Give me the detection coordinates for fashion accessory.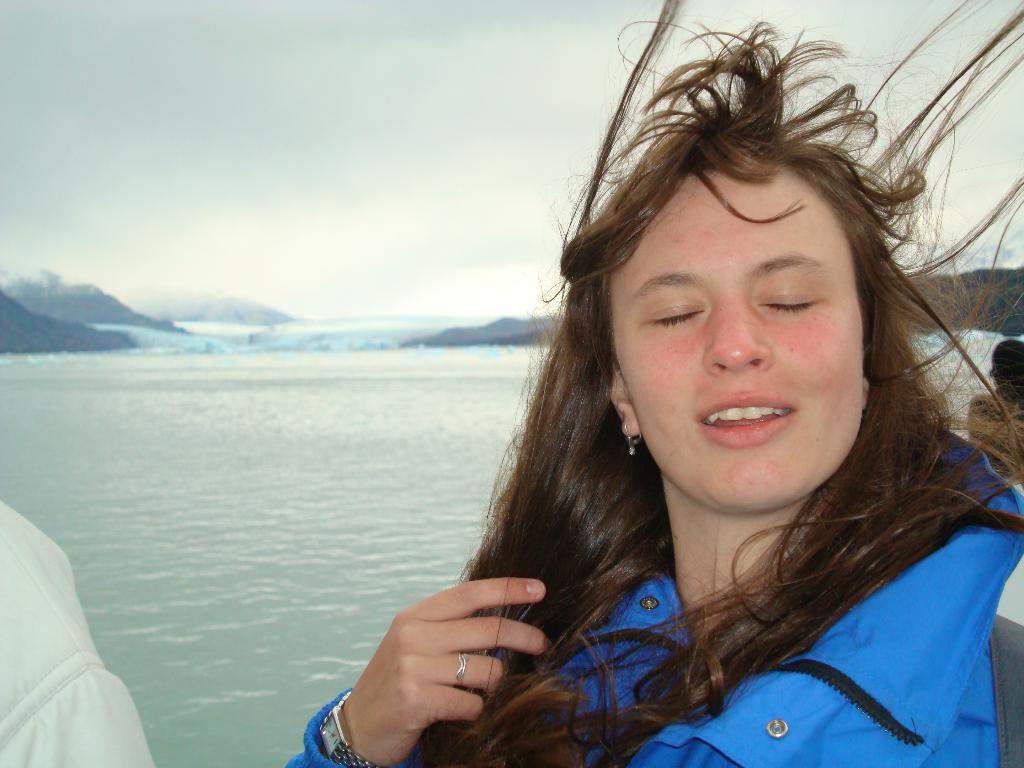
Rect(312, 692, 376, 767).
